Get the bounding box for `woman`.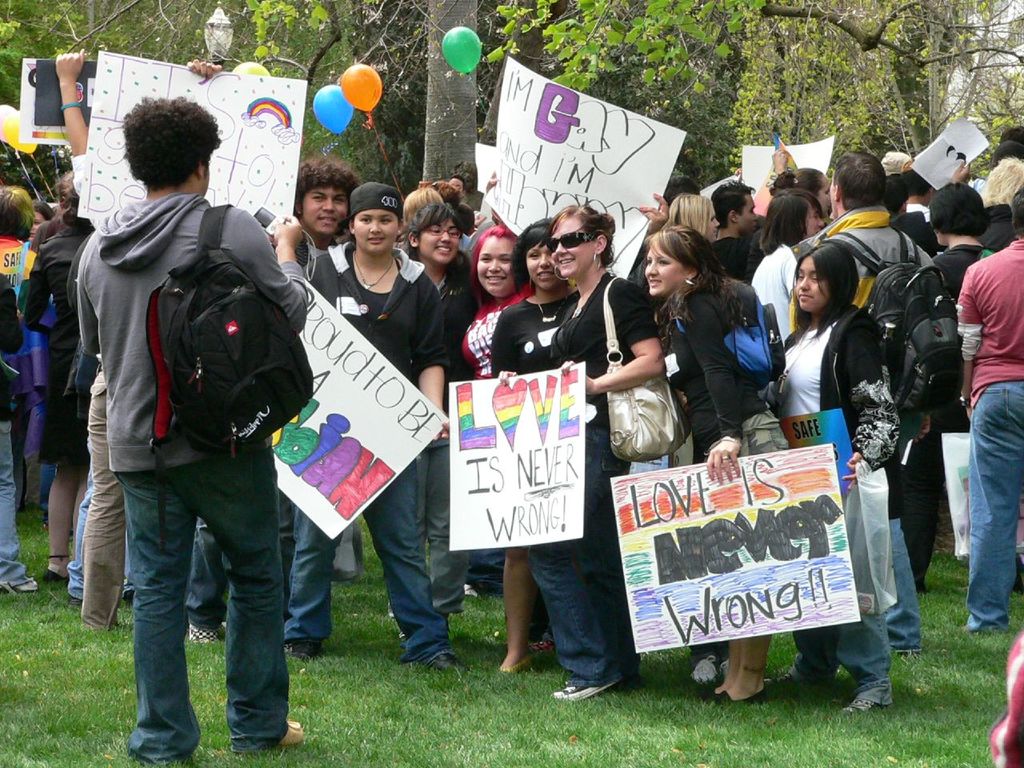
{"x1": 748, "y1": 166, "x2": 838, "y2": 263}.
